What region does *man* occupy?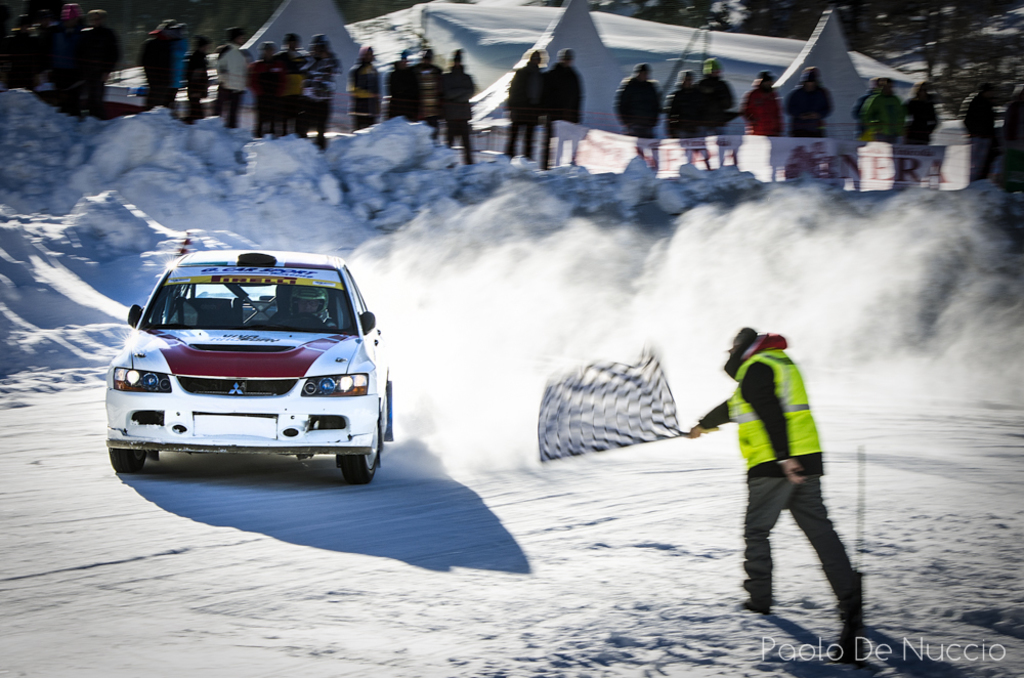
crop(543, 50, 584, 164).
